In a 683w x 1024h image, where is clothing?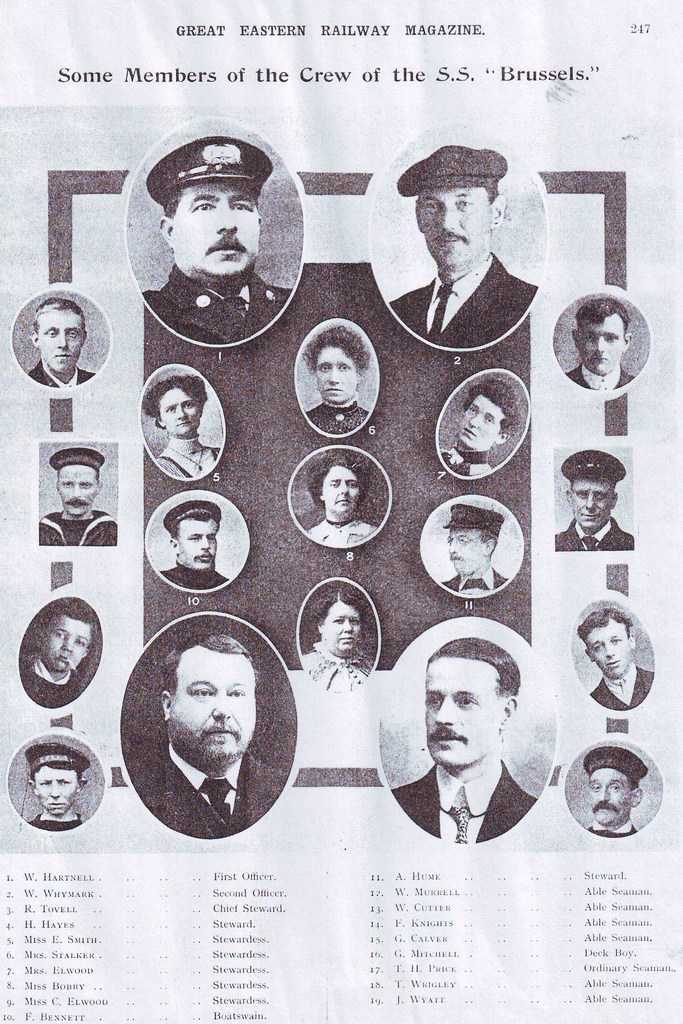
region(140, 269, 293, 342).
